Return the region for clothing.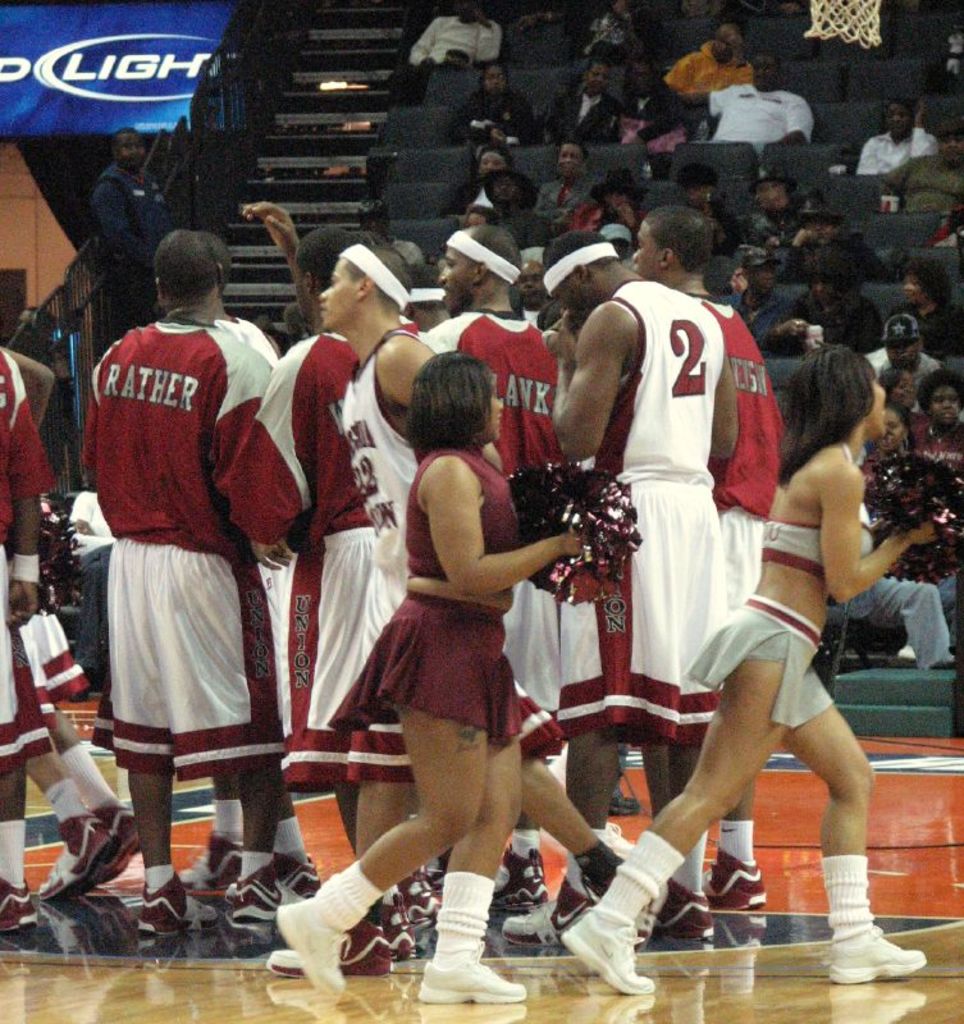
detection(641, 46, 810, 145).
